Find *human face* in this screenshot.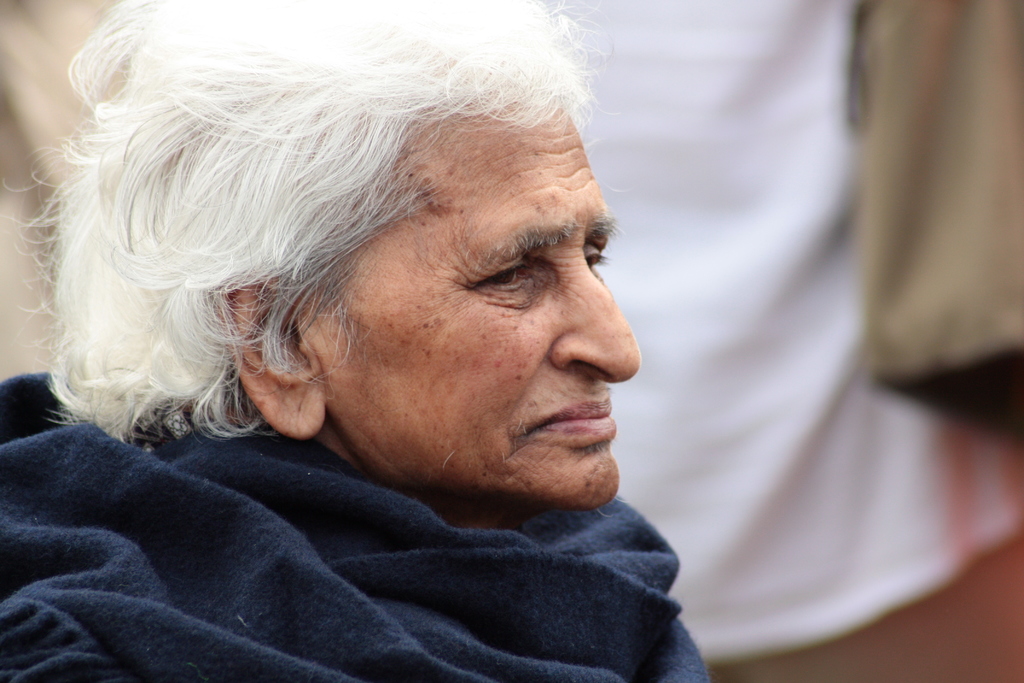
The bounding box for *human face* is Rect(308, 95, 641, 508).
